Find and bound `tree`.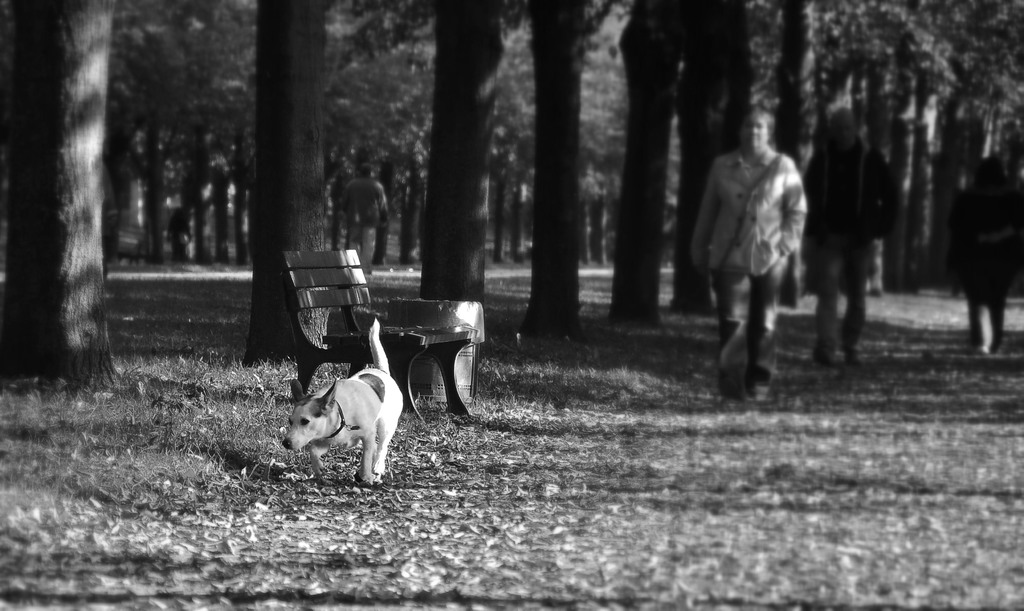
Bound: 400,0,504,320.
